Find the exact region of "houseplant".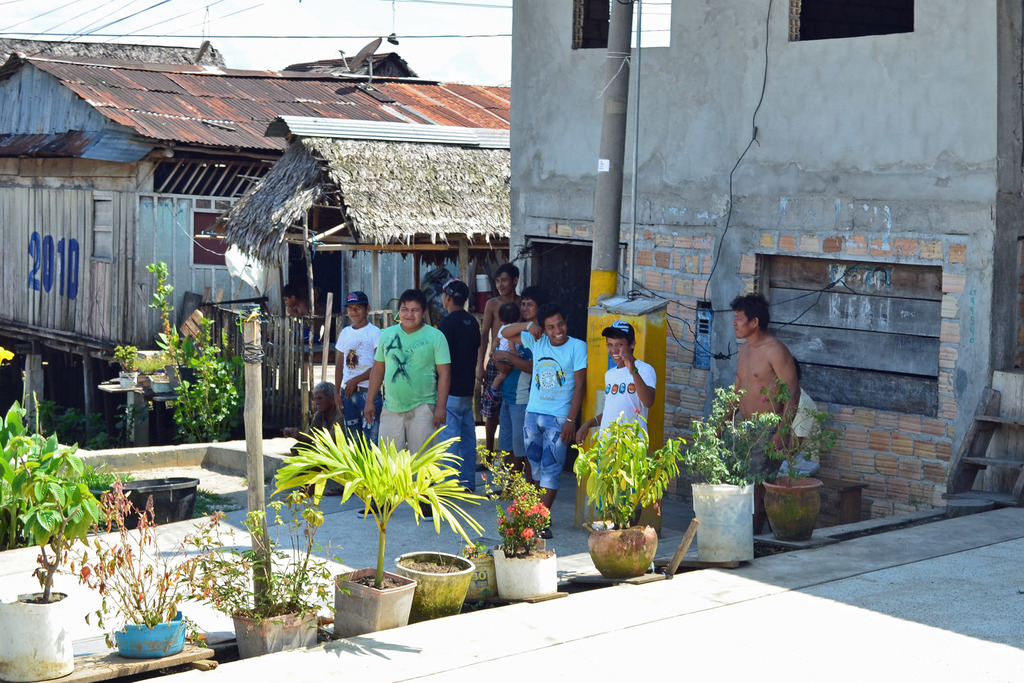
Exact region: Rect(0, 400, 101, 682).
